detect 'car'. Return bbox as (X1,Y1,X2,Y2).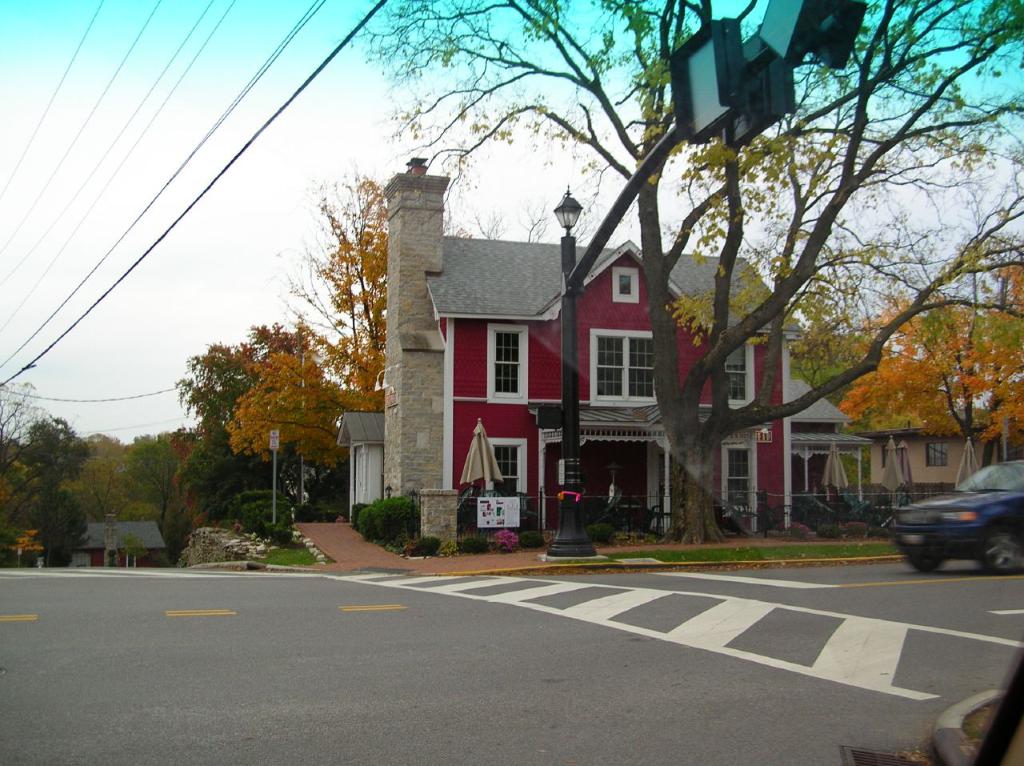
(892,471,1023,580).
